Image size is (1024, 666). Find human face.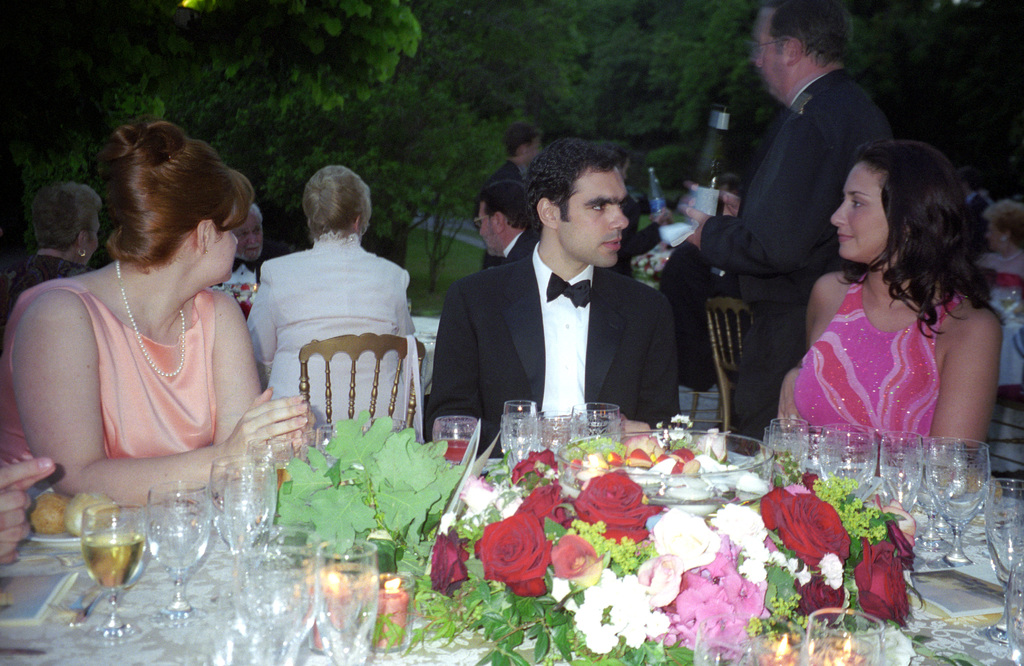
556/160/628/268.
